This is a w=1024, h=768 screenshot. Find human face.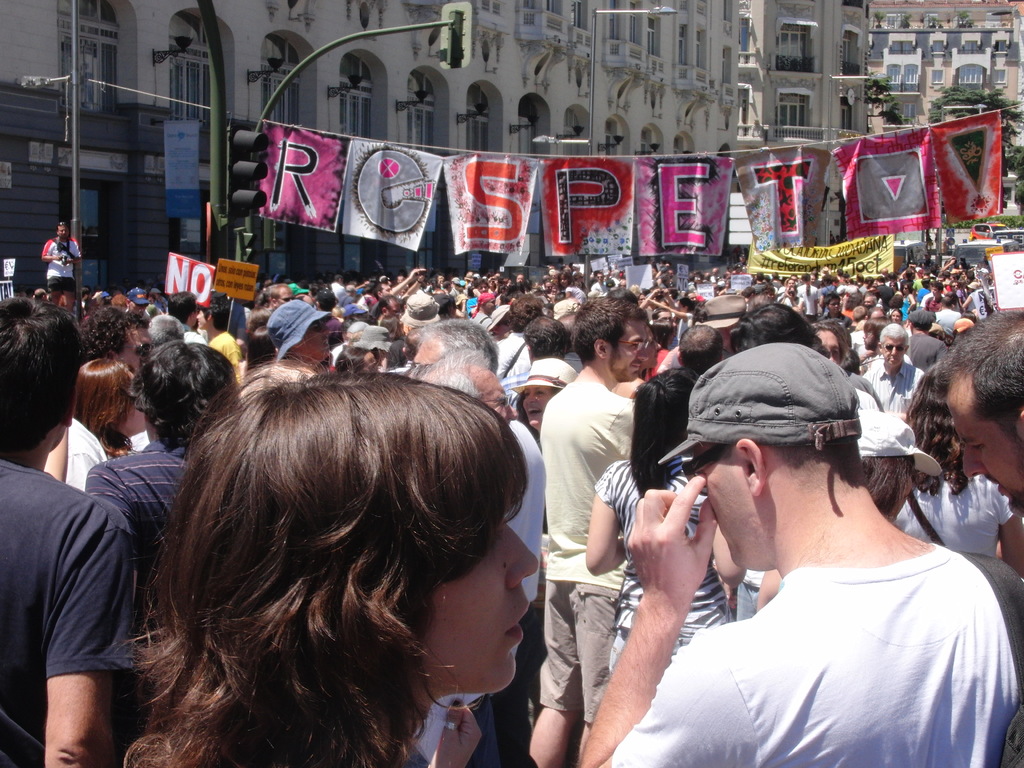
Bounding box: [953,379,1023,514].
